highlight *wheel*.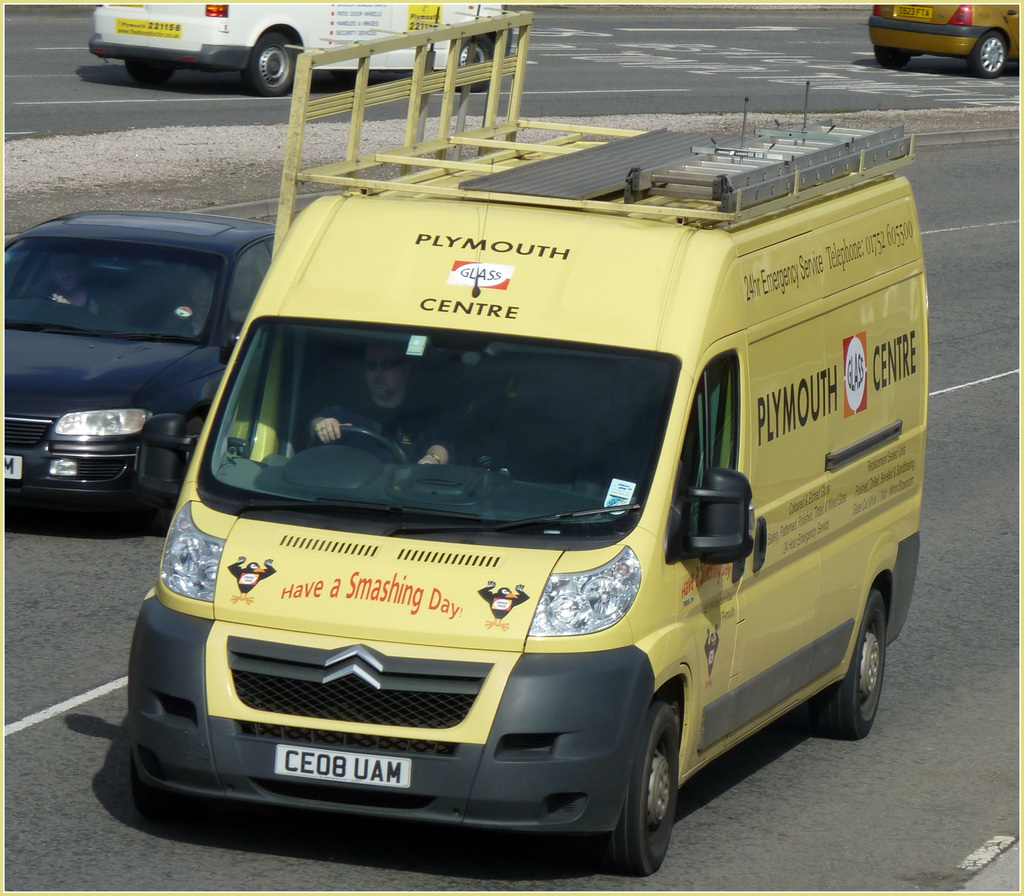
Highlighted region: [308,426,408,464].
